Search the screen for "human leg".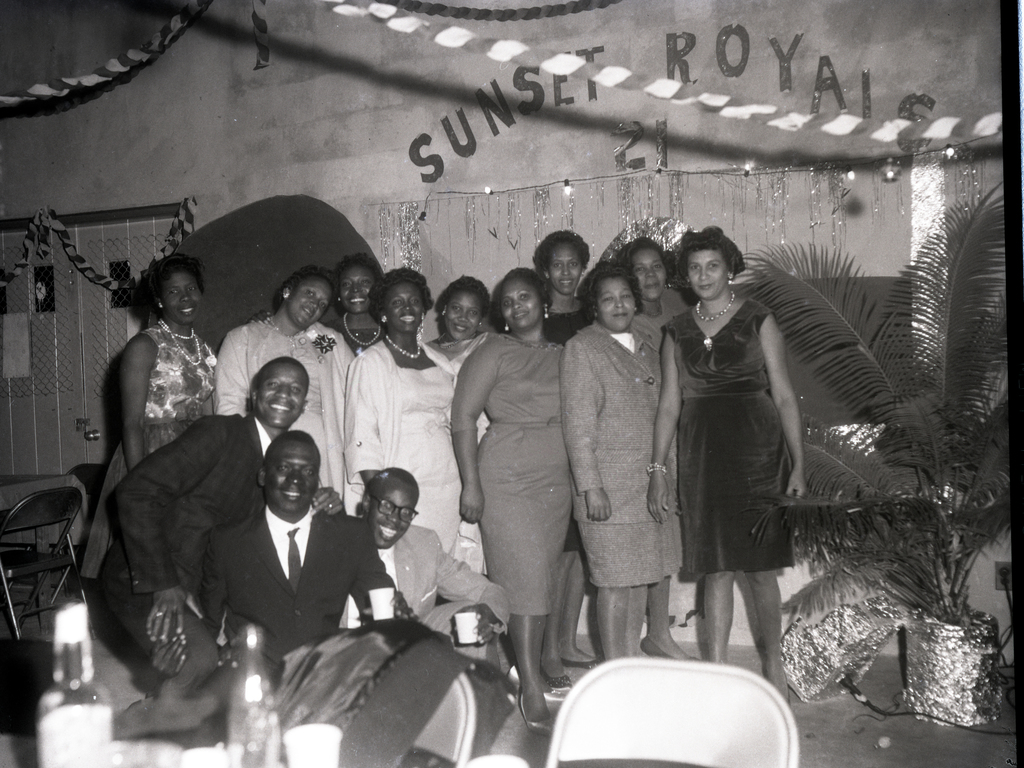
Found at 745/399/788/702.
